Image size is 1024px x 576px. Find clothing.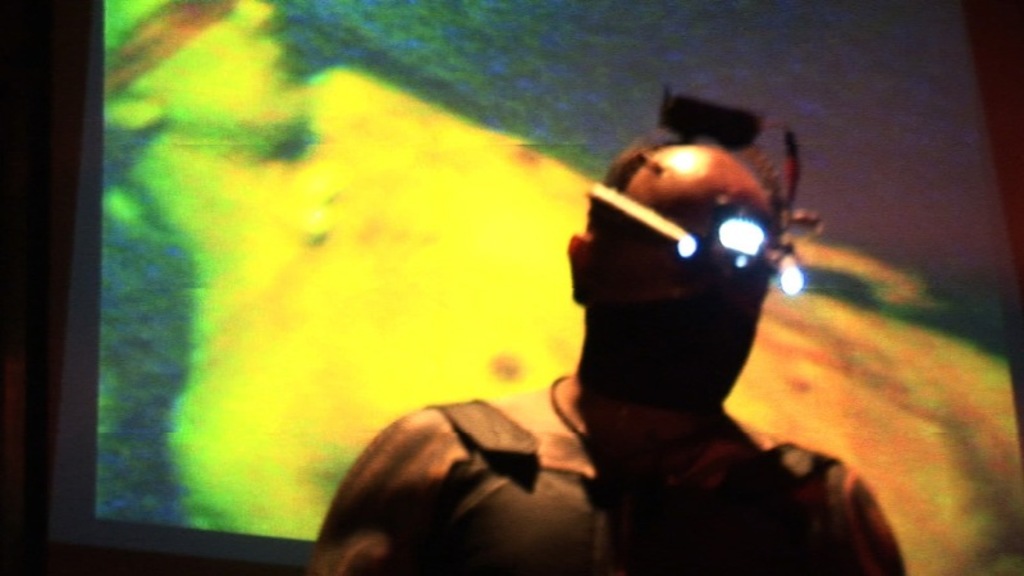
bbox=(315, 393, 902, 575).
